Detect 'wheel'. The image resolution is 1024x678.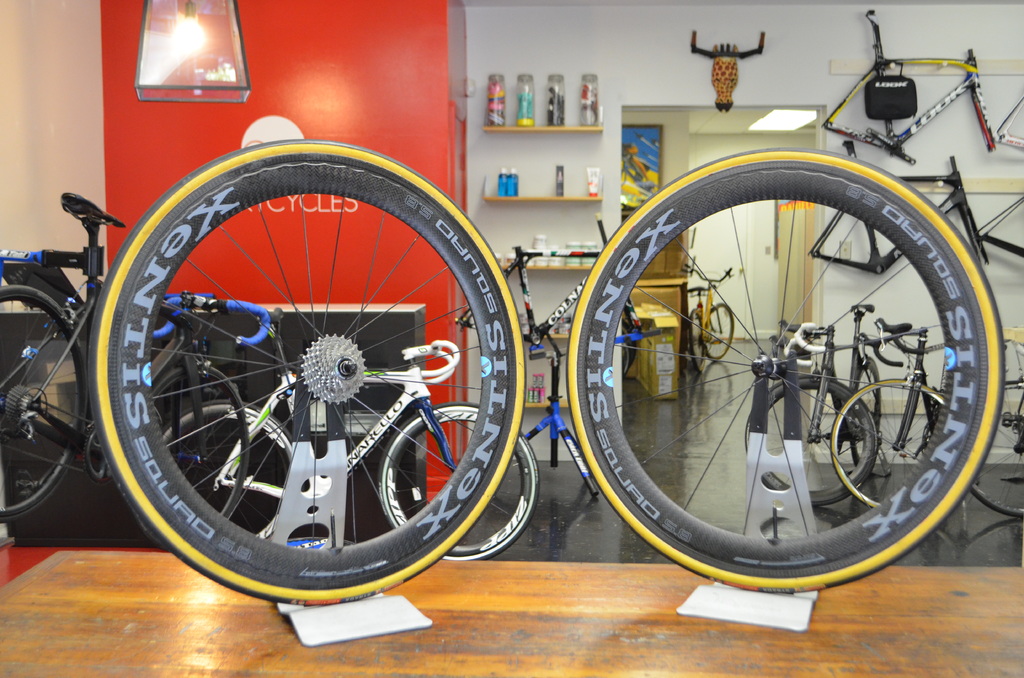
161 404 296 538.
